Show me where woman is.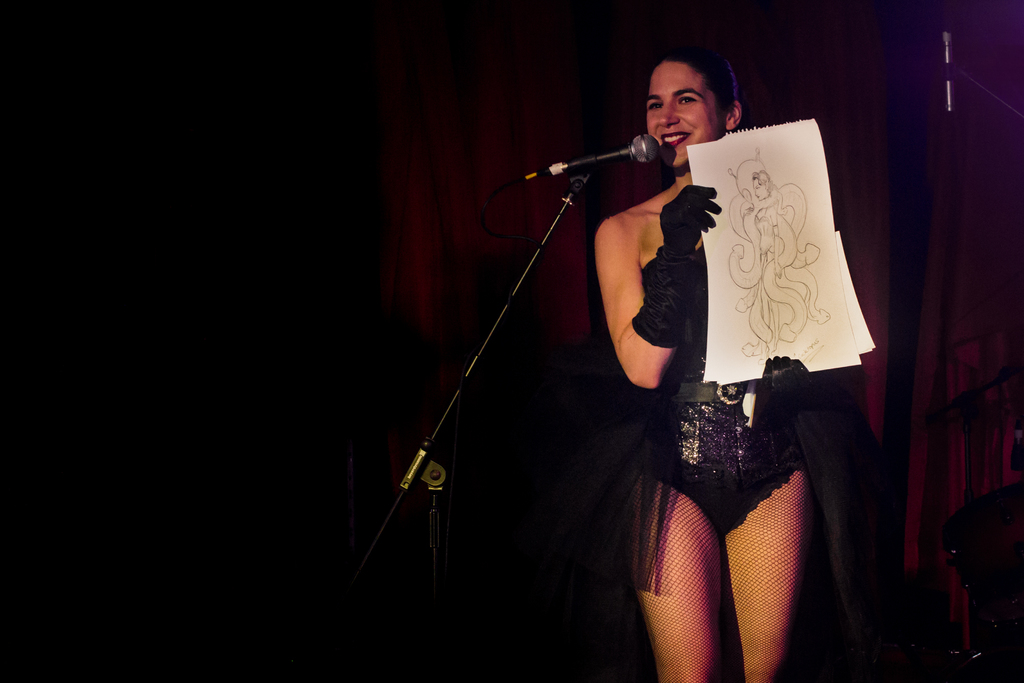
woman is at locate(349, 51, 856, 657).
